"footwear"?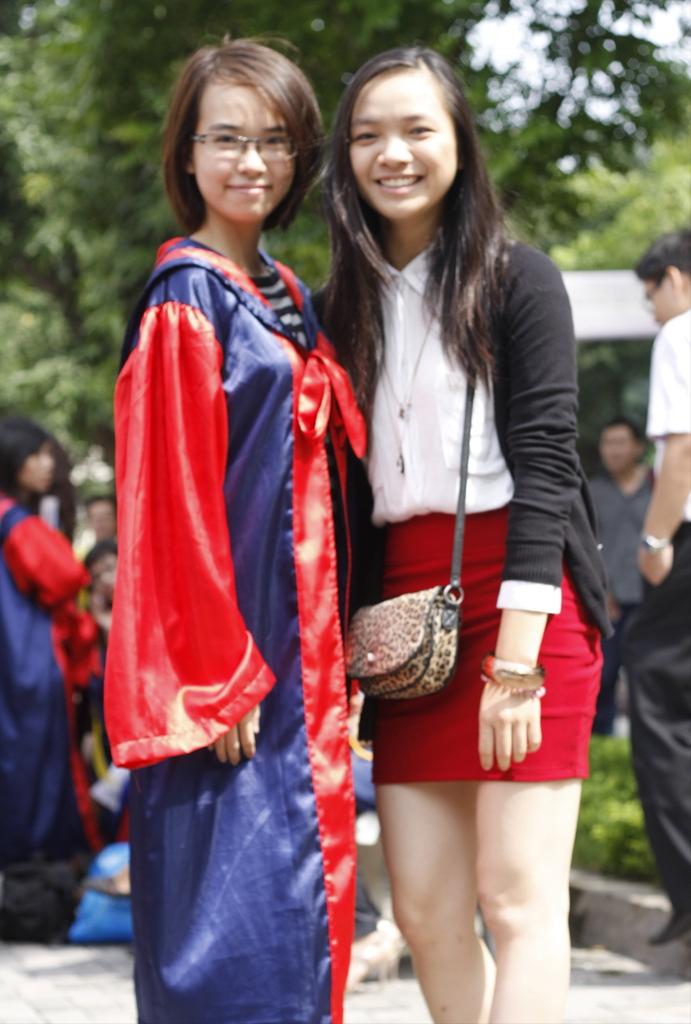
box(649, 900, 690, 950)
